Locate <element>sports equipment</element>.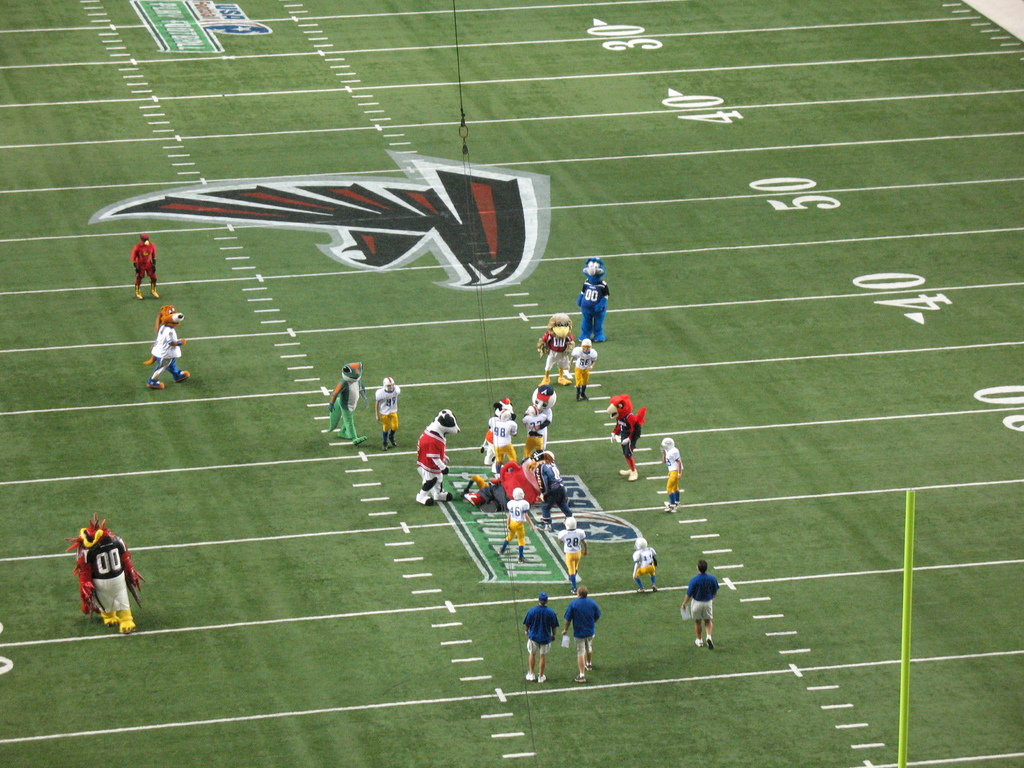
Bounding box: select_region(510, 486, 526, 500).
